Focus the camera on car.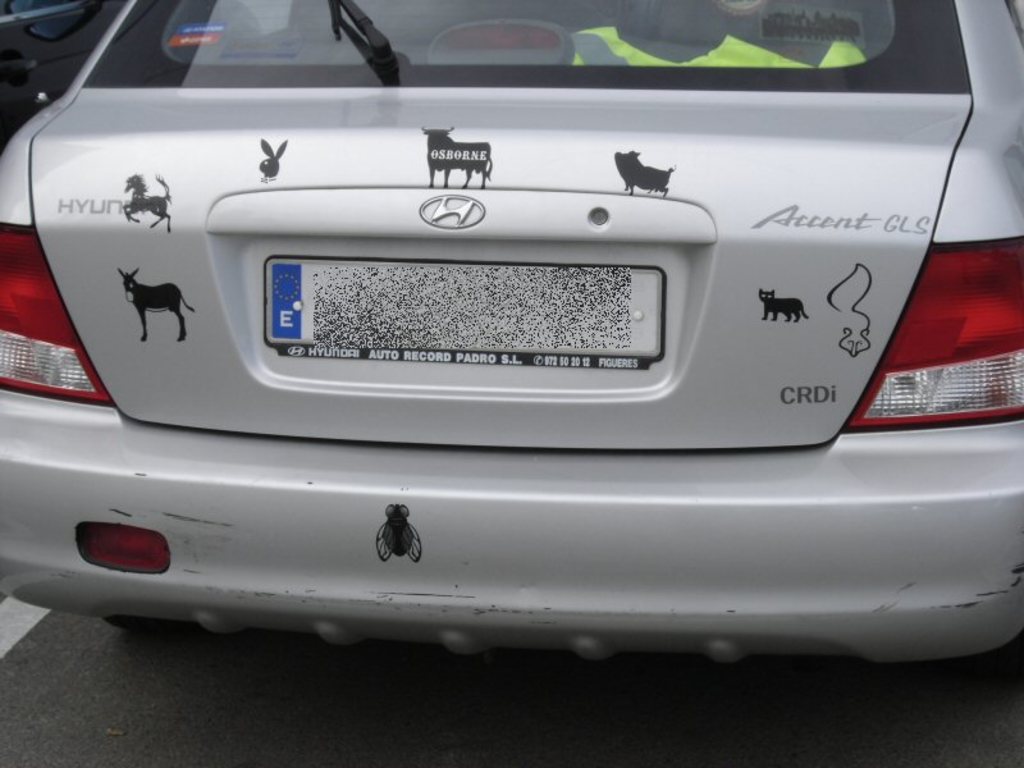
Focus region: locate(0, 0, 1023, 667).
